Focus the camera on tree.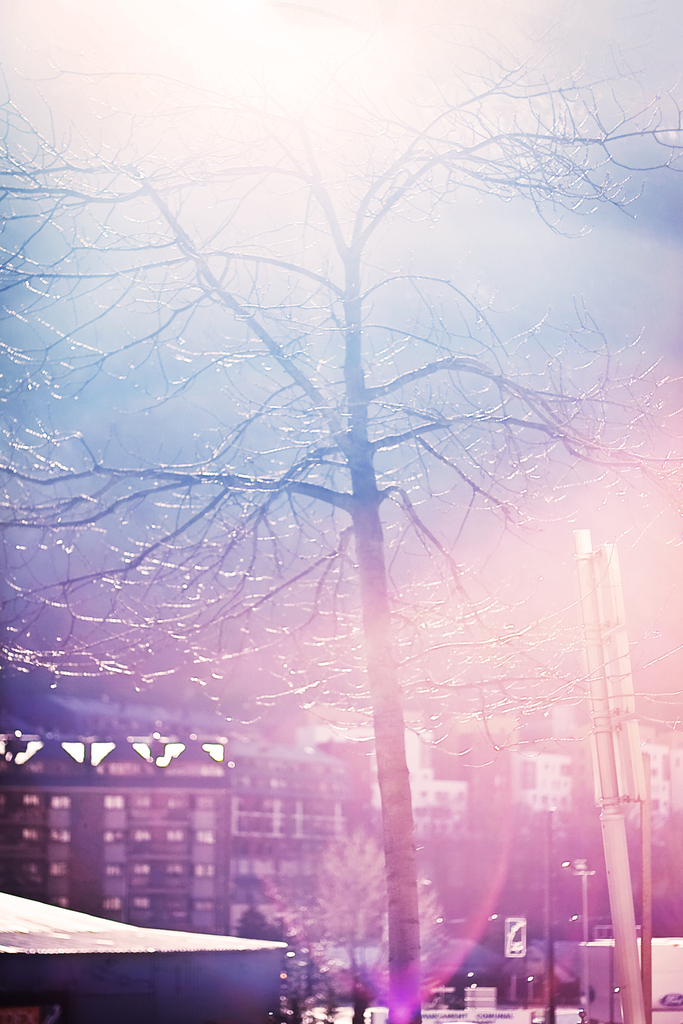
Focus region: bbox=(318, 818, 437, 1020).
